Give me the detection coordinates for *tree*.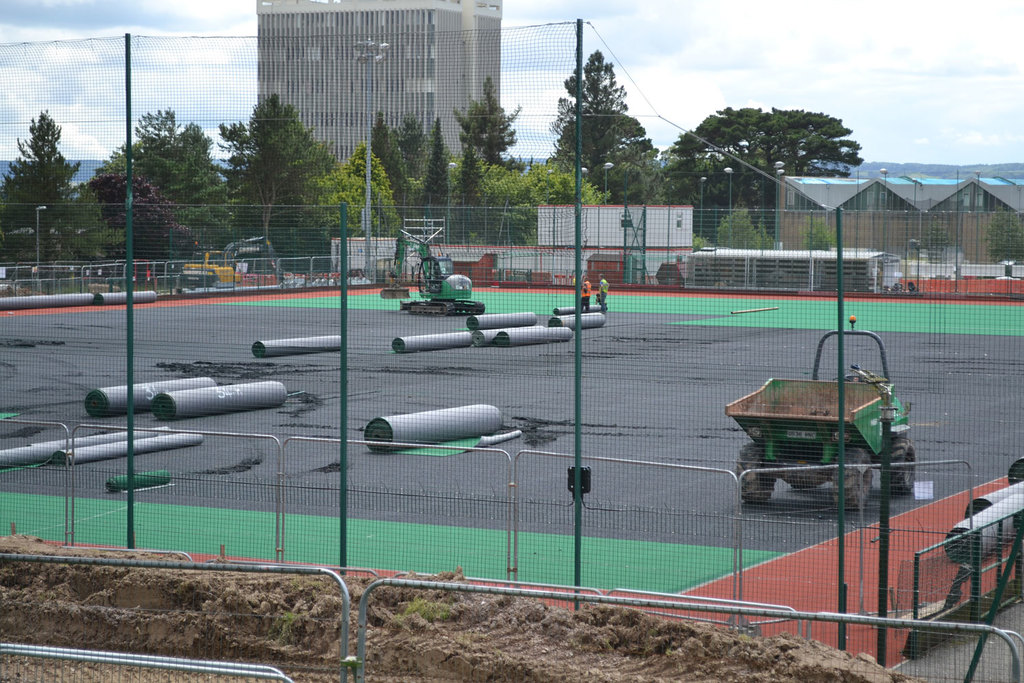
0, 109, 122, 273.
